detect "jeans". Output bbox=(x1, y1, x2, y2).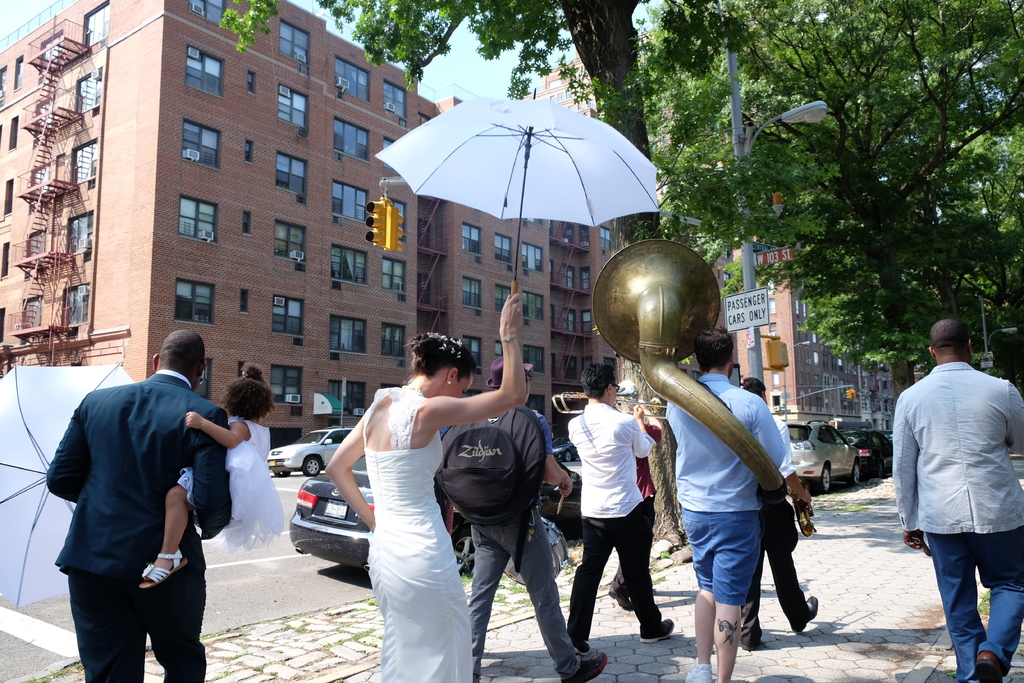
bbox=(923, 522, 1011, 675).
